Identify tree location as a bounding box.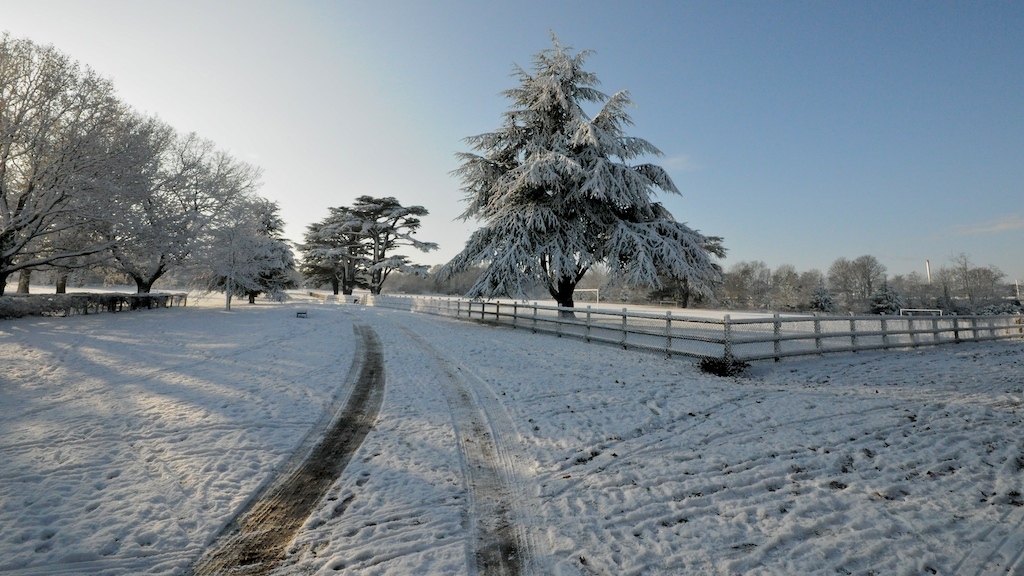
bbox=(772, 261, 797, 298).
